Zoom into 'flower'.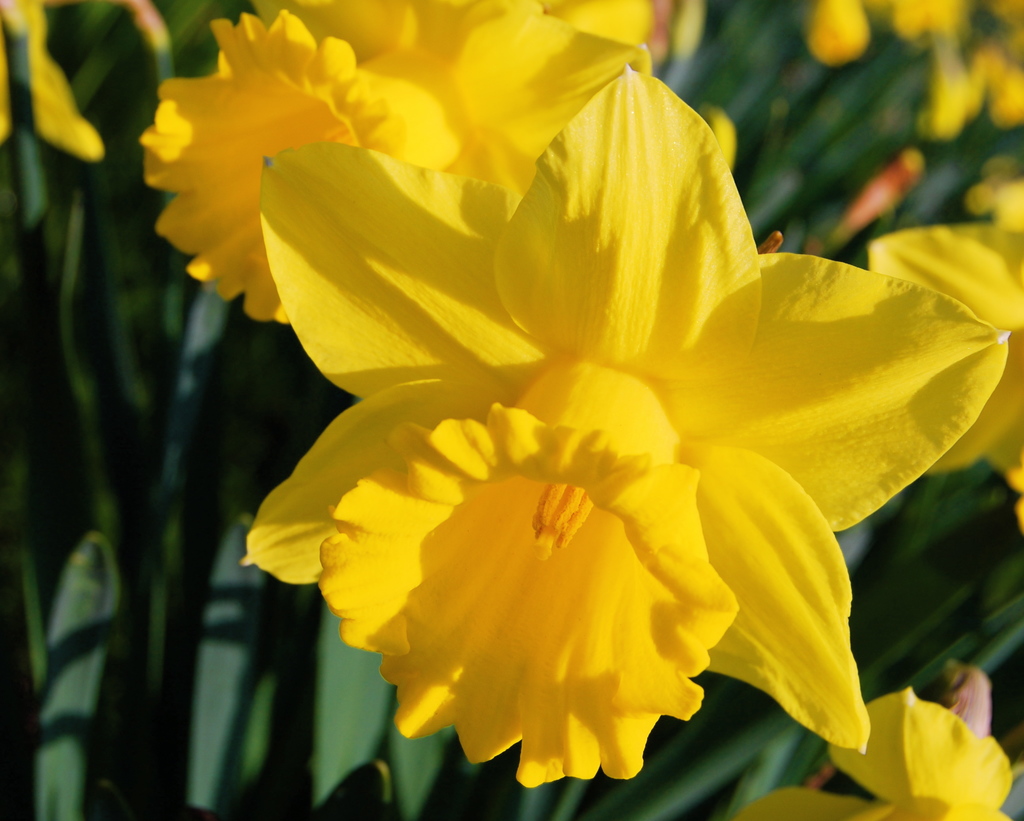
Zoom target: {"x1": 0, "y1": 0, "x2": 103, "y2": 165}.
